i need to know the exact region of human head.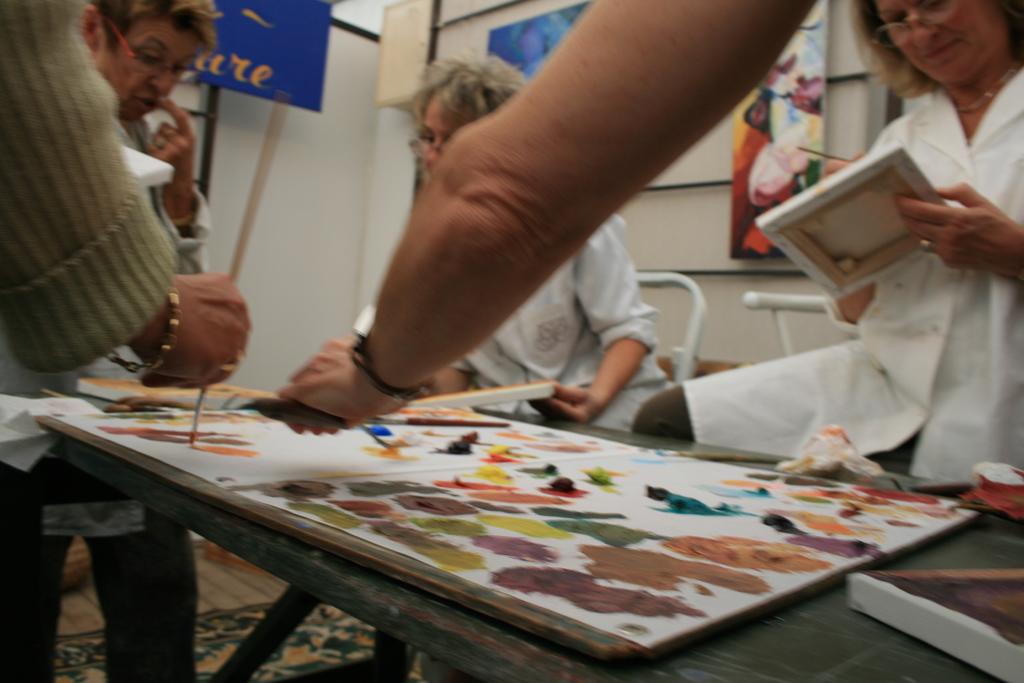
Region: bbox=[863, 0, 1017, 101].
